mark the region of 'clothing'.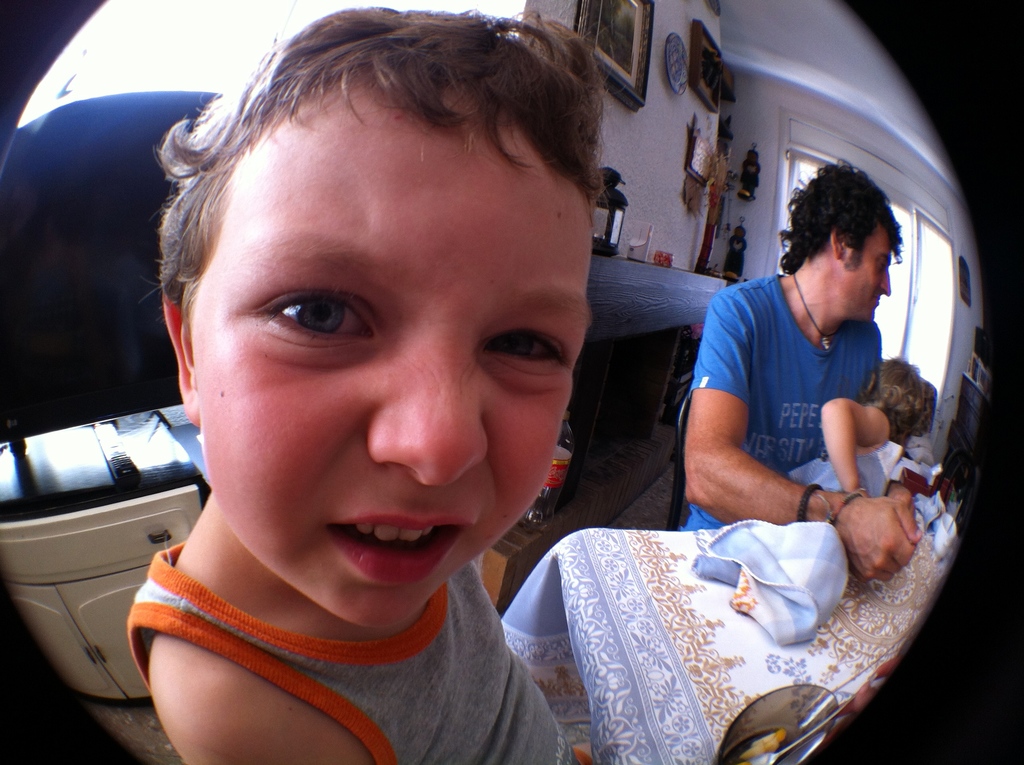
Region: x1=696 y1=444 x2=884 y2=650.
